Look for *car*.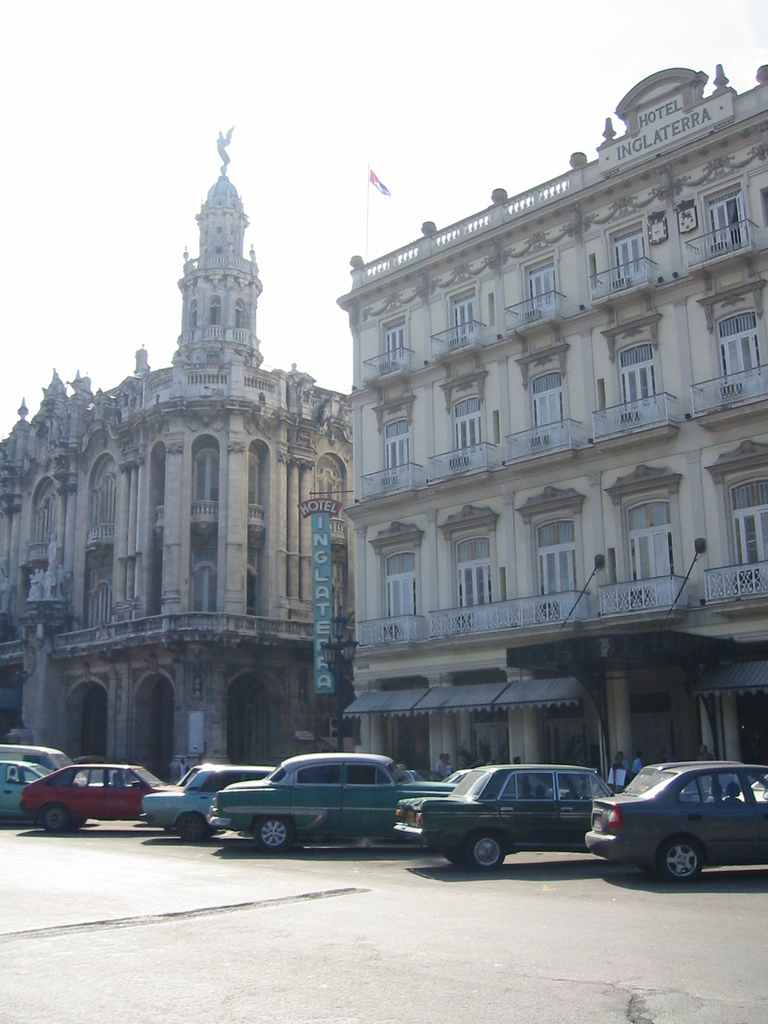
Found: 151, 762, 284, 843.
